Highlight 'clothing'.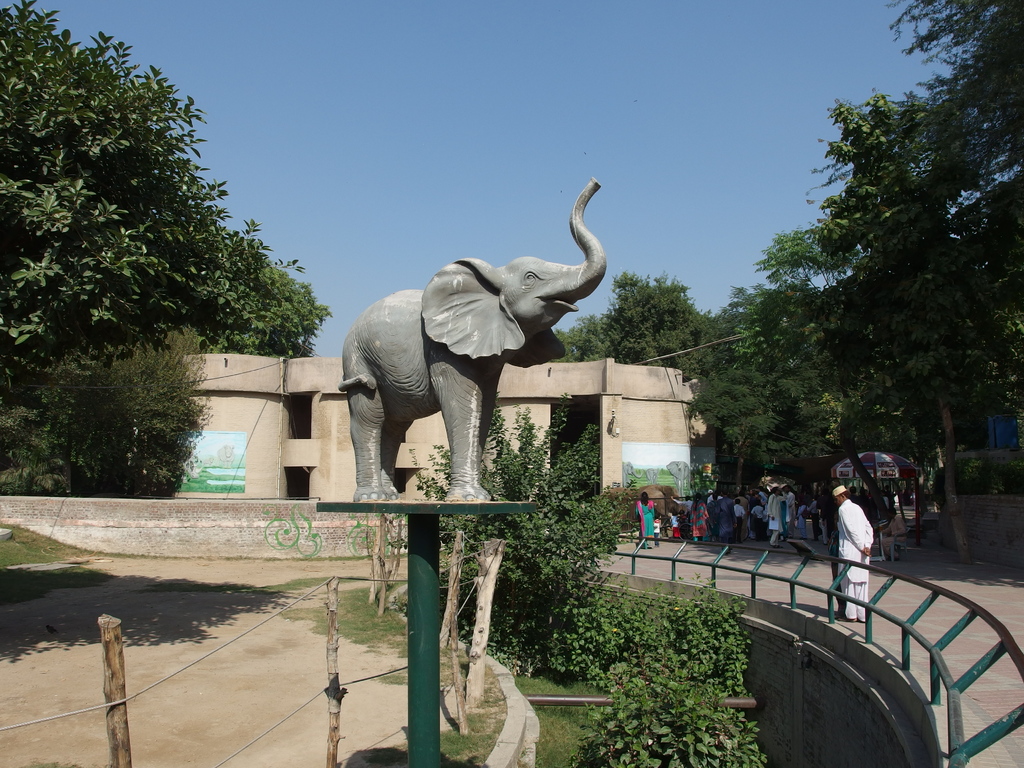
Highlighted region: <bbox>636, 503, 652, 541</bbox>.
